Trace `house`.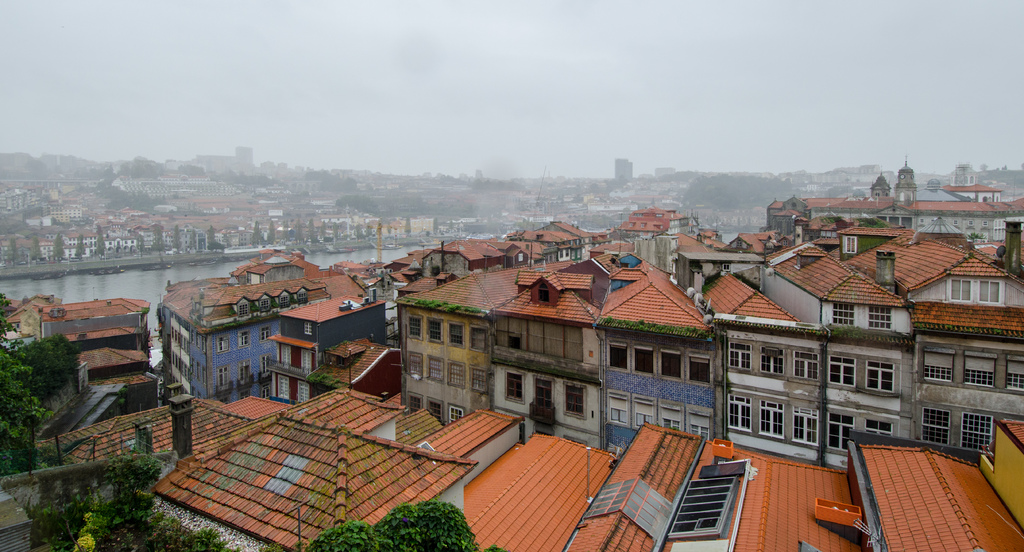
Traced to left=28, top=387, right=285, bottom=483.
